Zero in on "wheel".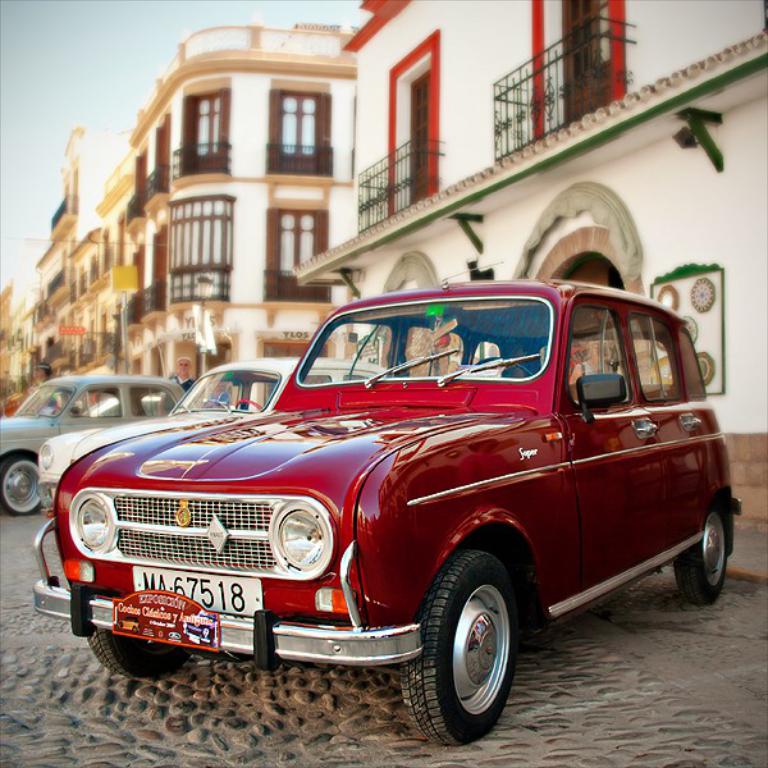
Zeroed in: BBox(79, 628, 198, 685).
